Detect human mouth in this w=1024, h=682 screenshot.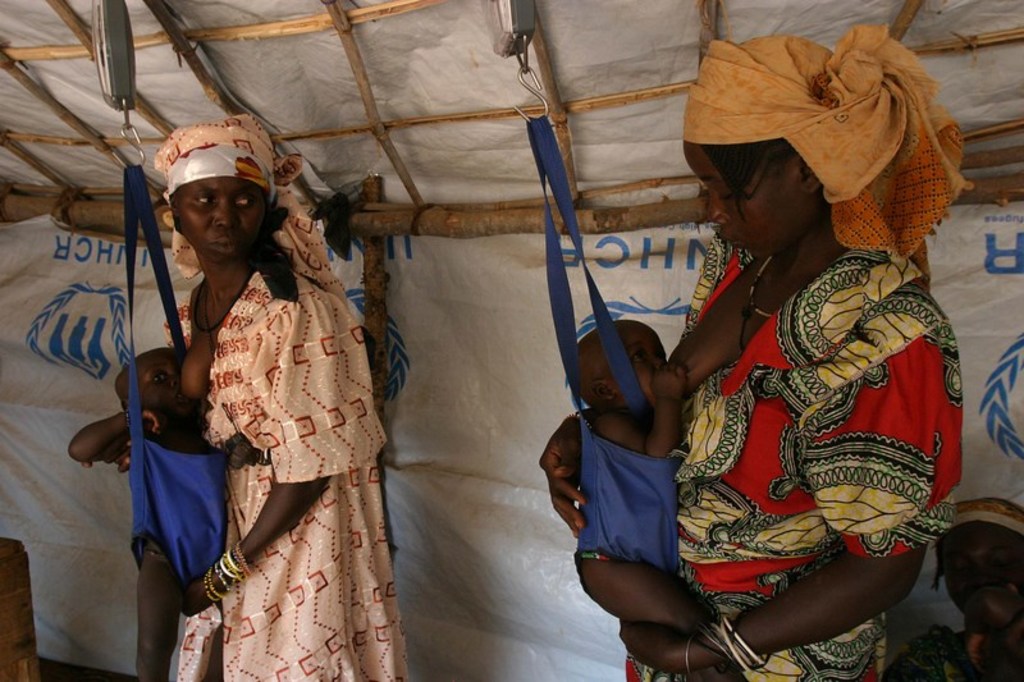
Detection: bbox(173, 385, 187, 400).
